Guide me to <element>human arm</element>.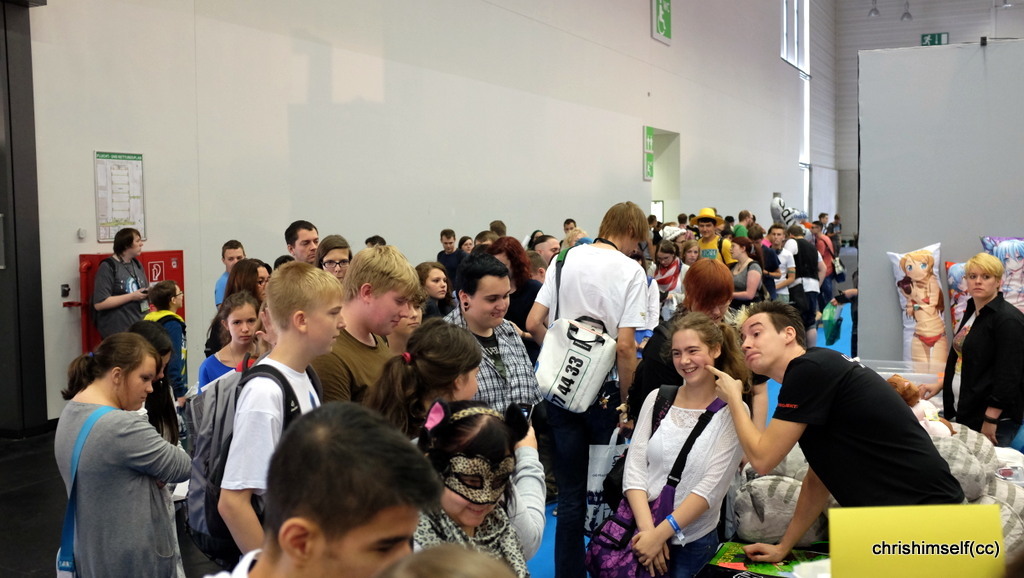
Guidance: 313:363:351:406.
